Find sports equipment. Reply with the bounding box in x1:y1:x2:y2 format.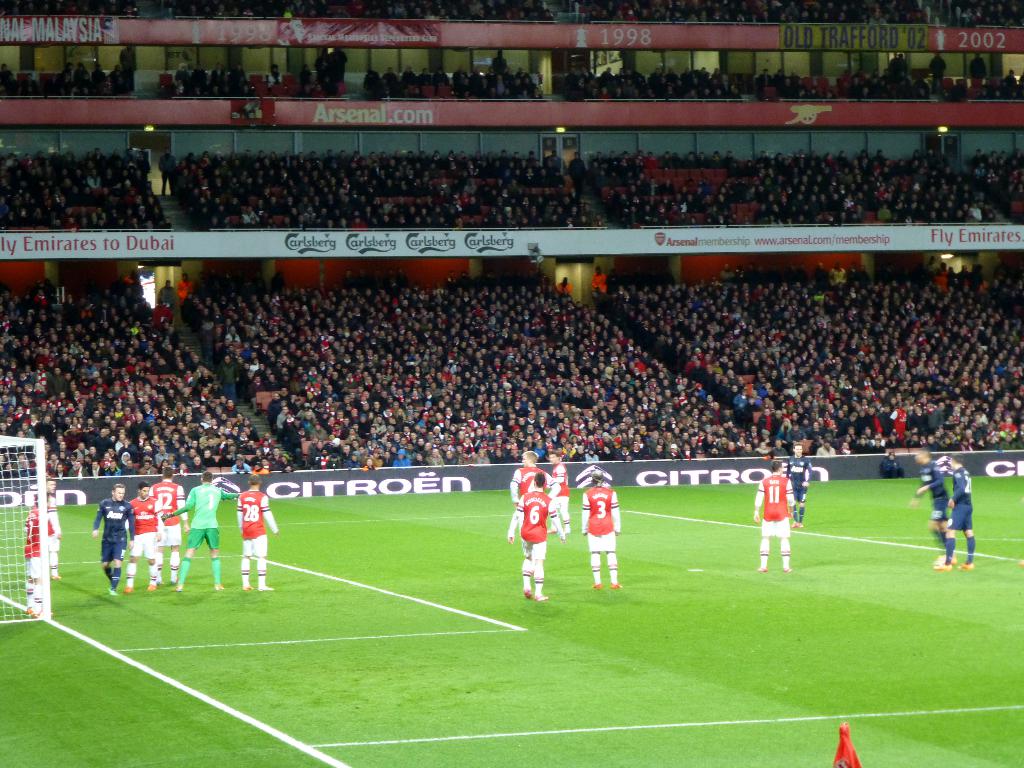
173:584:182:593.
